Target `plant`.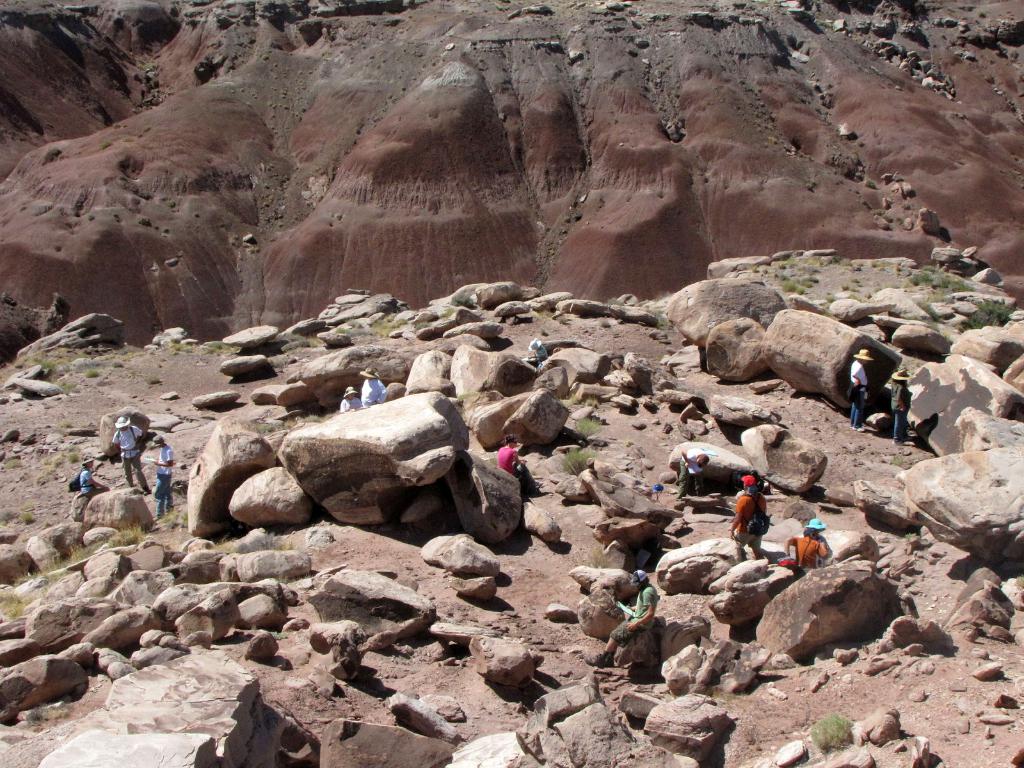
Target region: BBox(447, 289, 471, 307).
